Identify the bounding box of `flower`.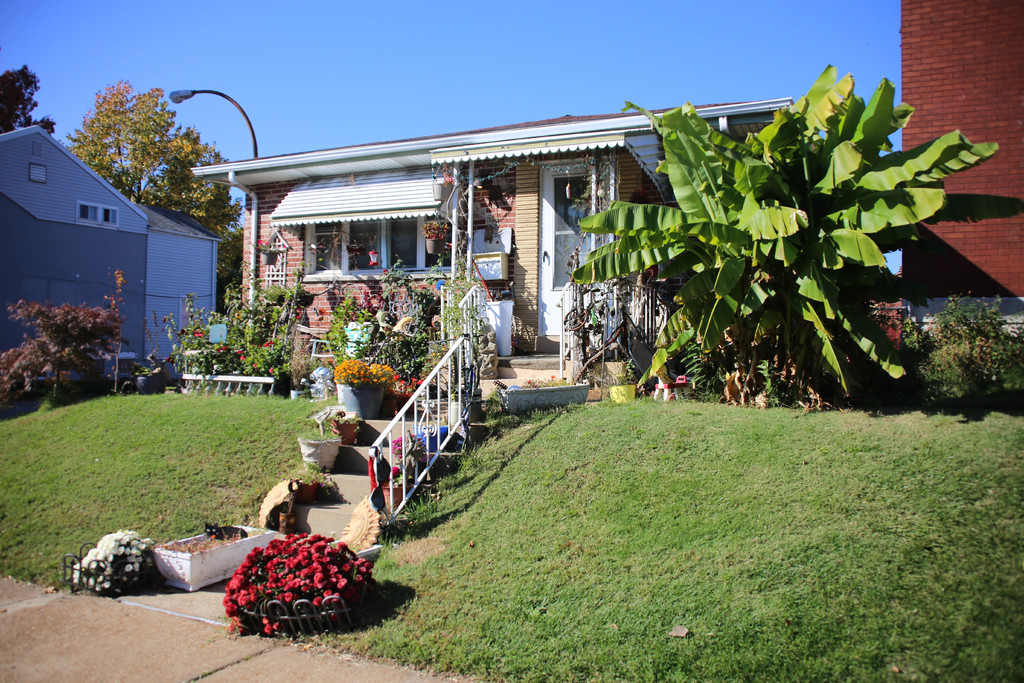
<region>444, 167, 451, 179</region>.
